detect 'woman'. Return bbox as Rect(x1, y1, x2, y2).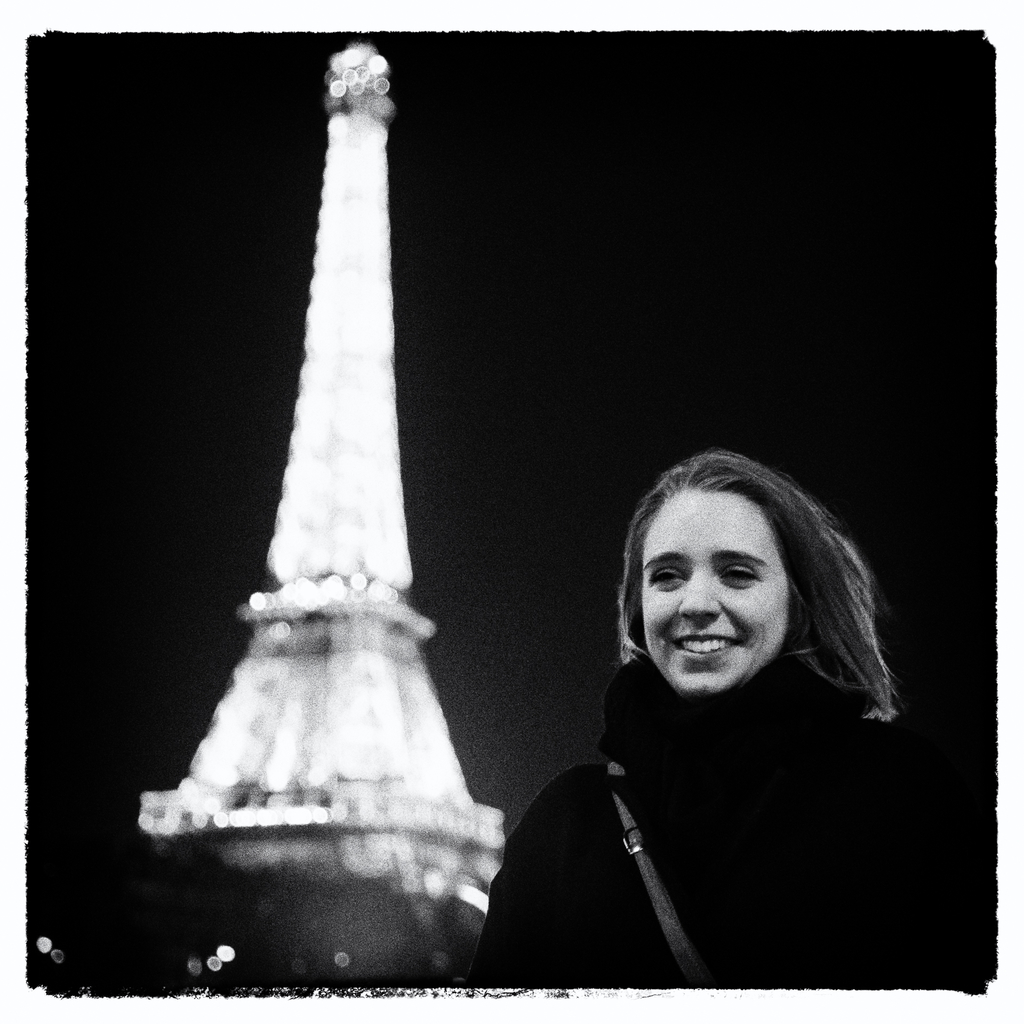
Rect(466, 442, 970, 998).
